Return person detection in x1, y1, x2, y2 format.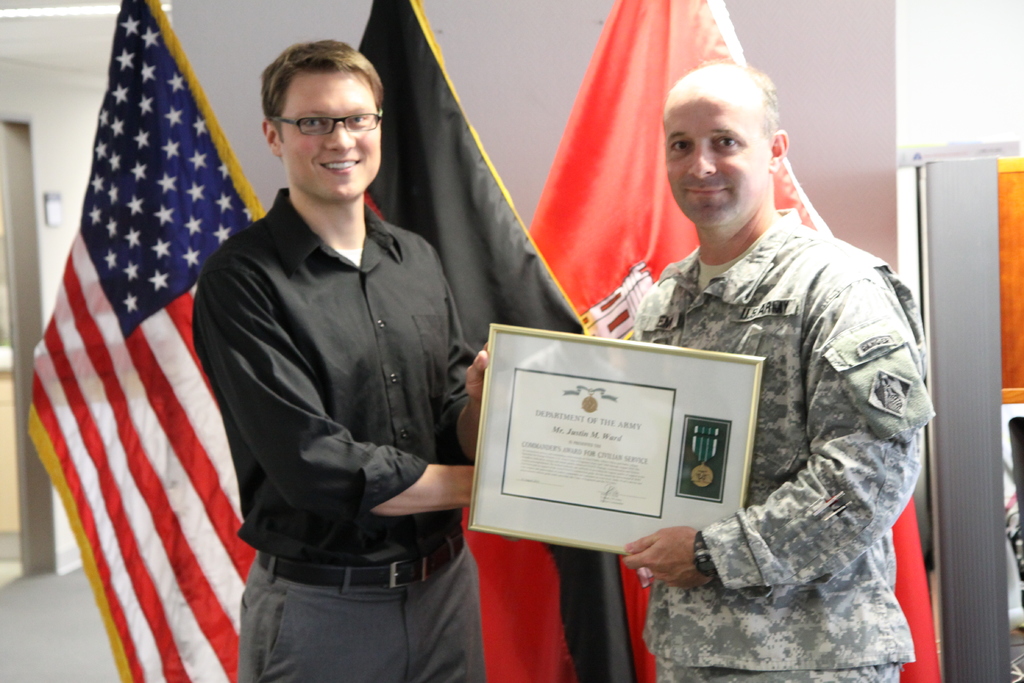
185, 40, 525, 682.
